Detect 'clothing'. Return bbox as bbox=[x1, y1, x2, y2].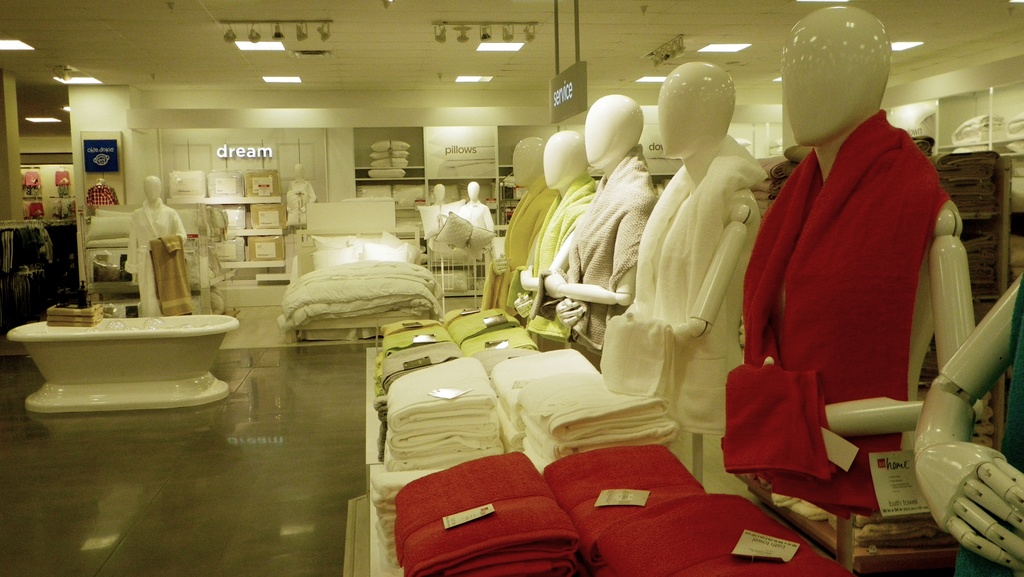
bbox=[719, 106, 980, 526].
